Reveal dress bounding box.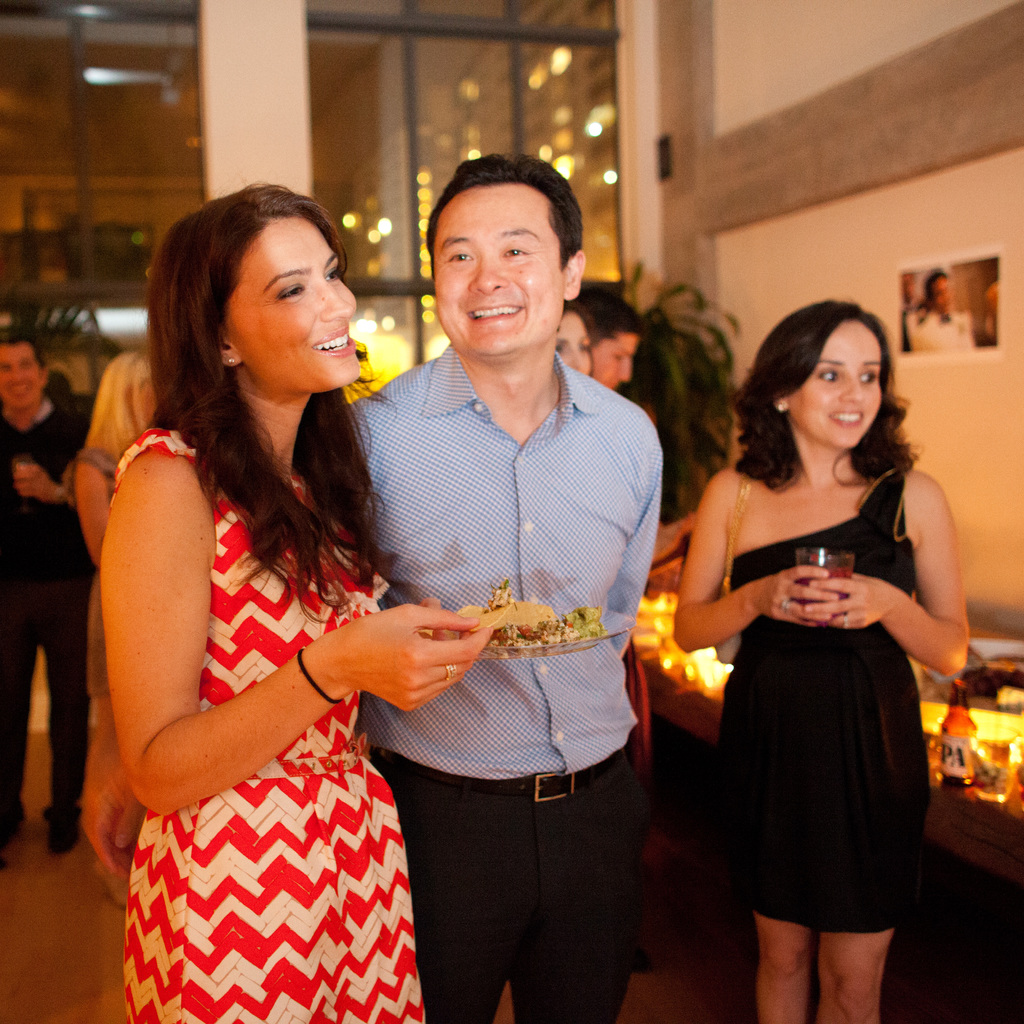
Revealed: 712, 465, 932, 930.
